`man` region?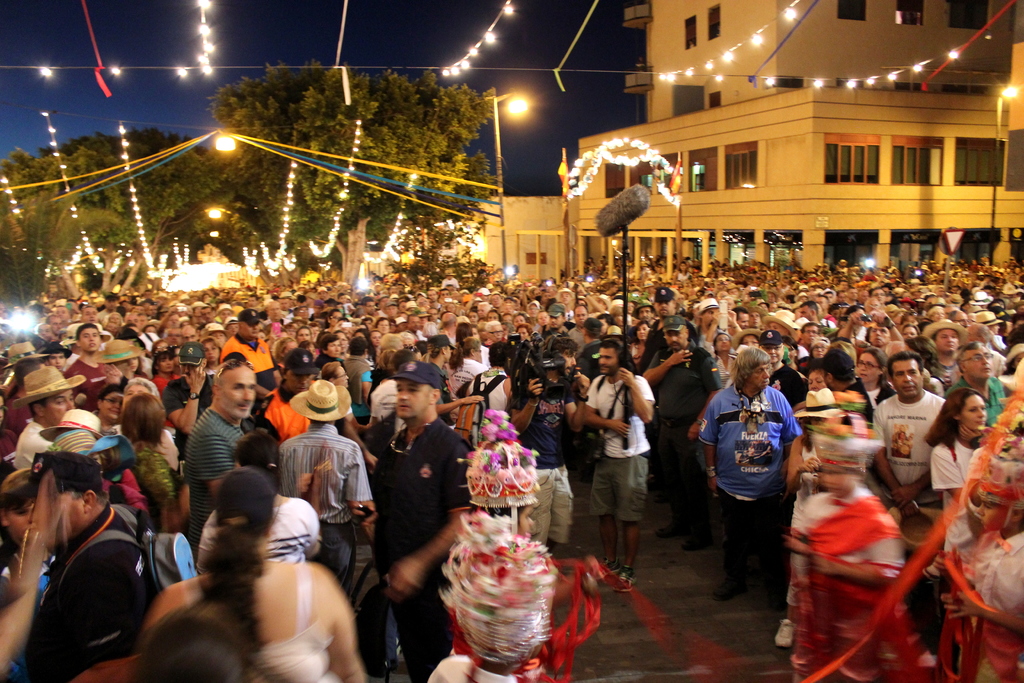
x1=373, y1=364, x2=480, y2=682
